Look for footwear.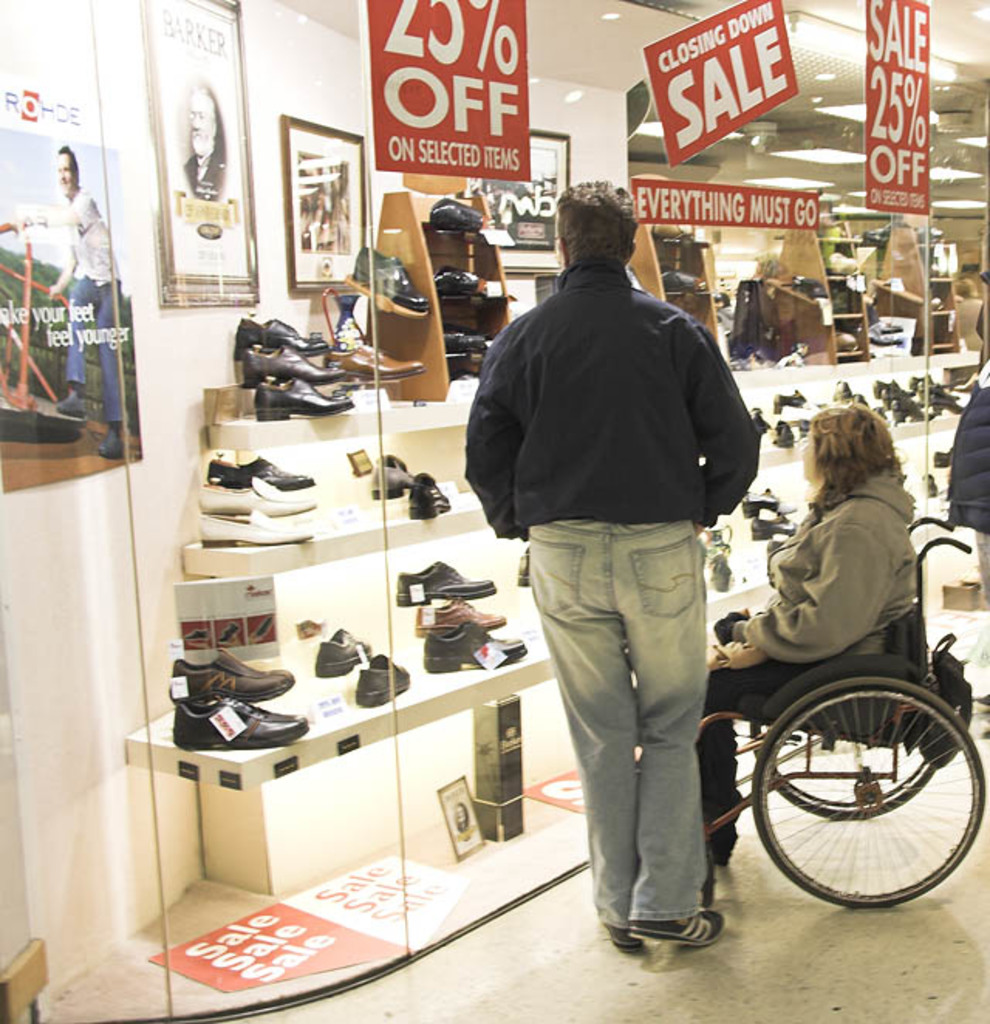
Found: BBox(433, 265, 489, 292).
